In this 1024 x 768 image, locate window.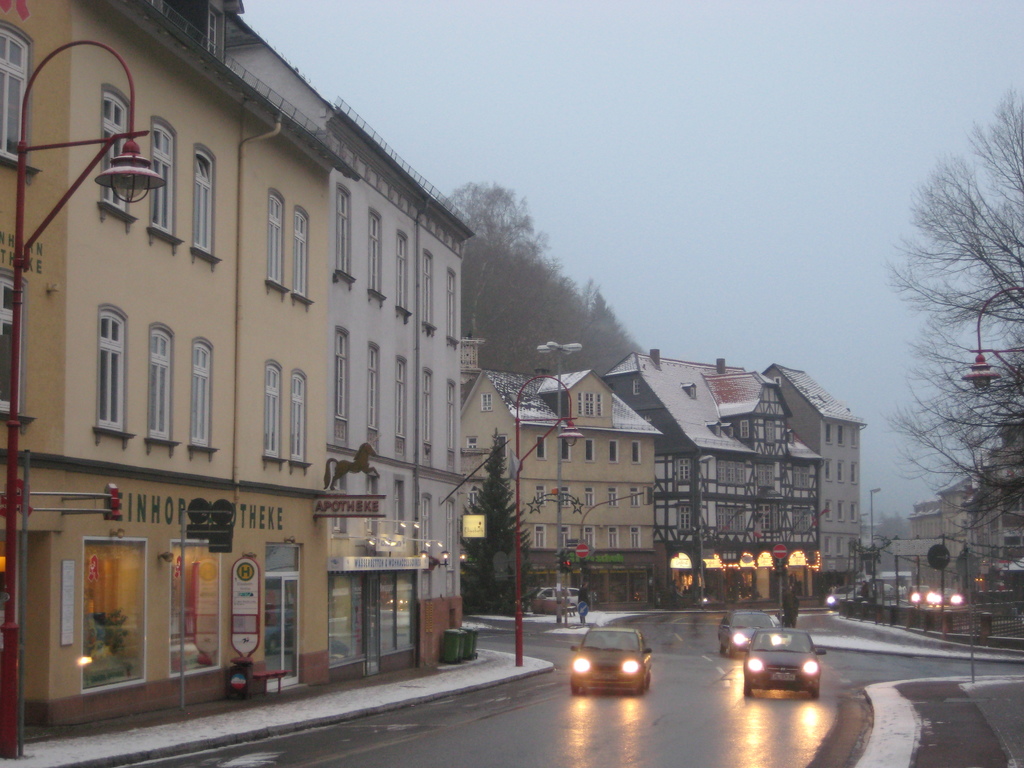
Bounding box: 758,464,776,488.
